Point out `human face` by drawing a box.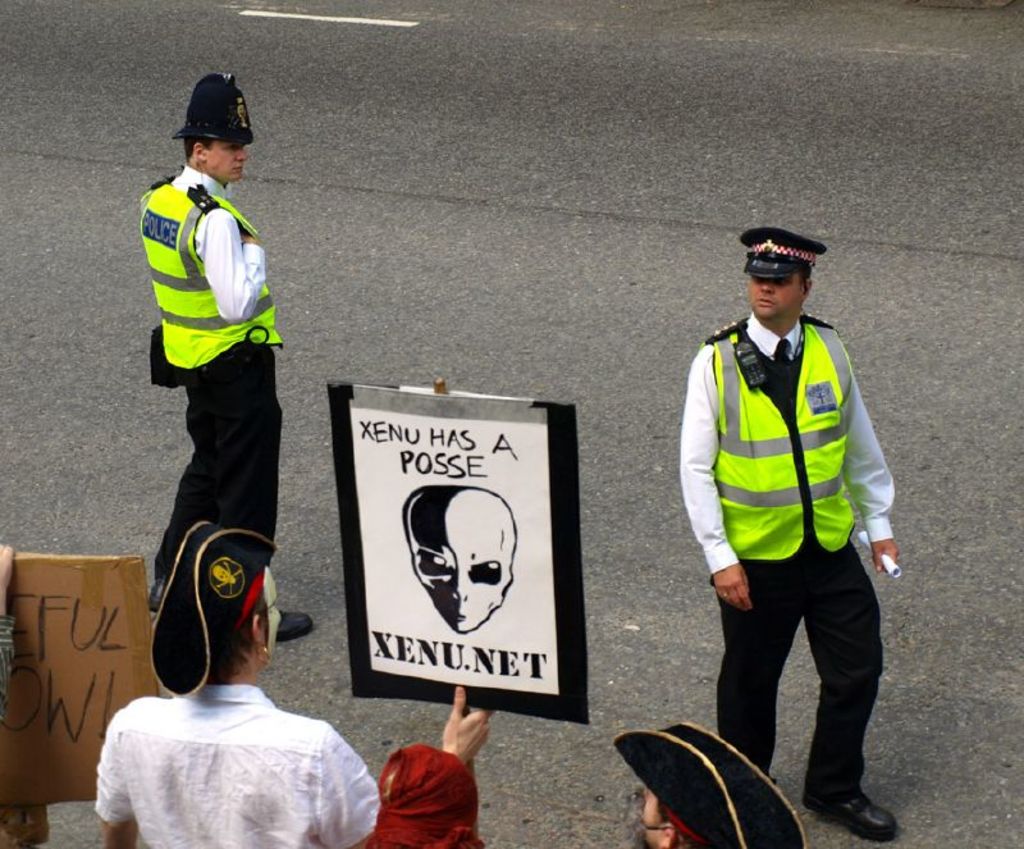
[left=750, top=269, right=805, bottom=314].
